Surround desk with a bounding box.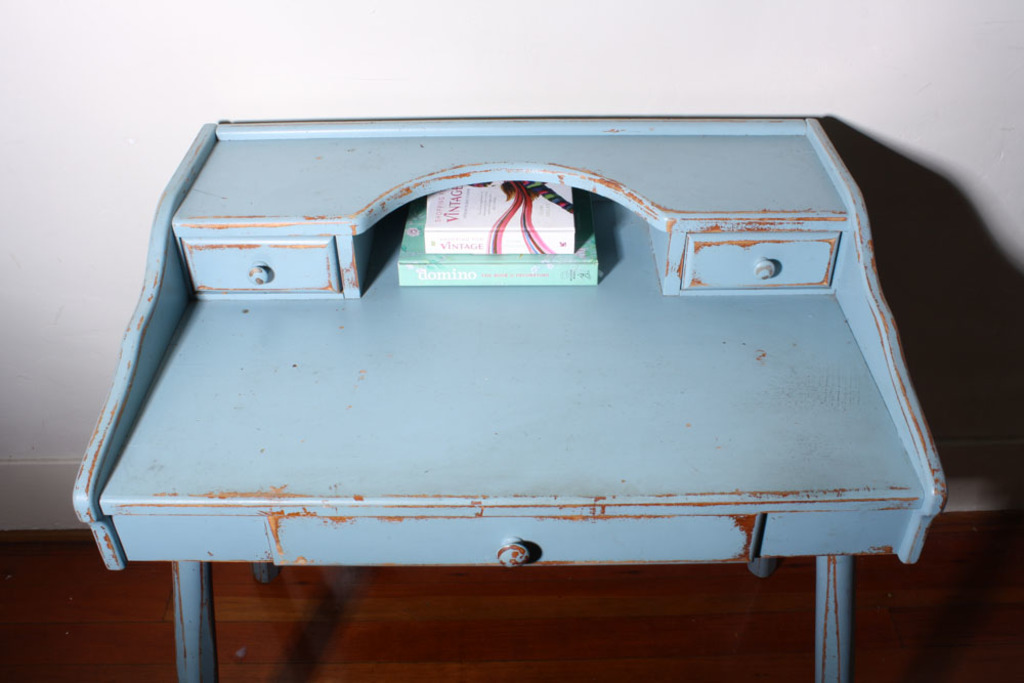
<box>106,152,973,635</box>.
